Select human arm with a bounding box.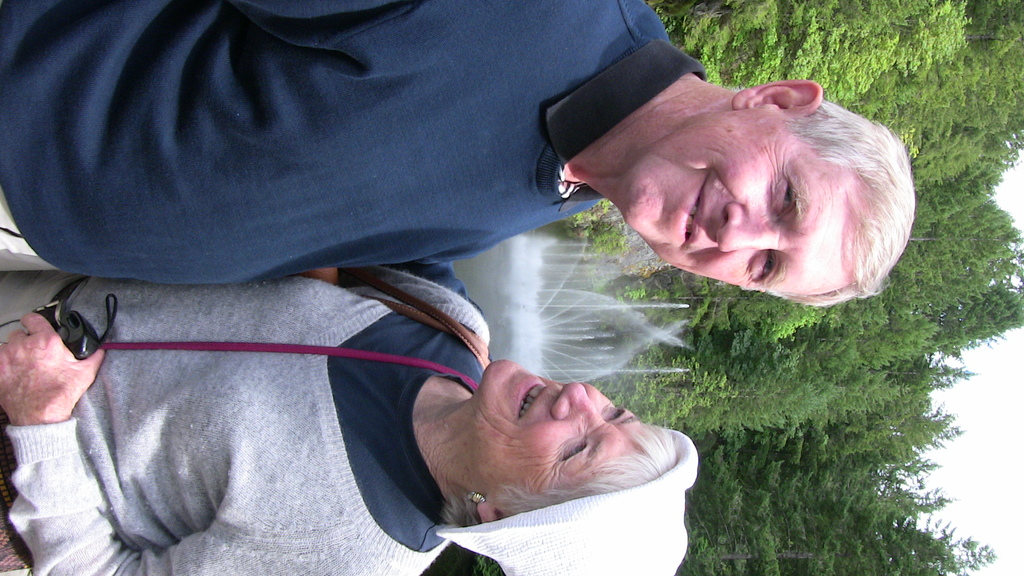
(left=0, top=316, right=410, bottom=575).
